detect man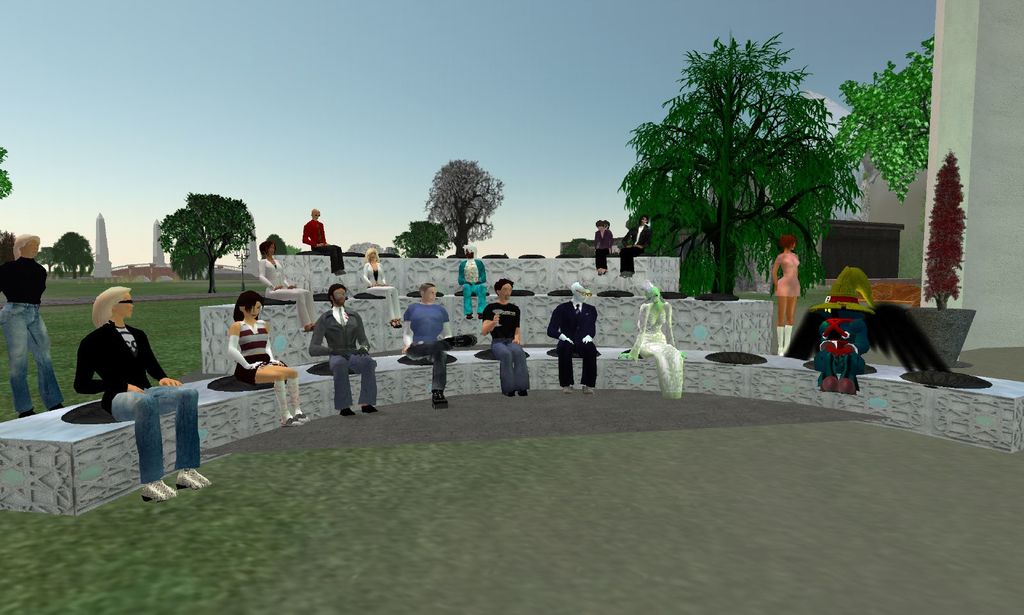
bbox=(617, 213, 656, 279)
